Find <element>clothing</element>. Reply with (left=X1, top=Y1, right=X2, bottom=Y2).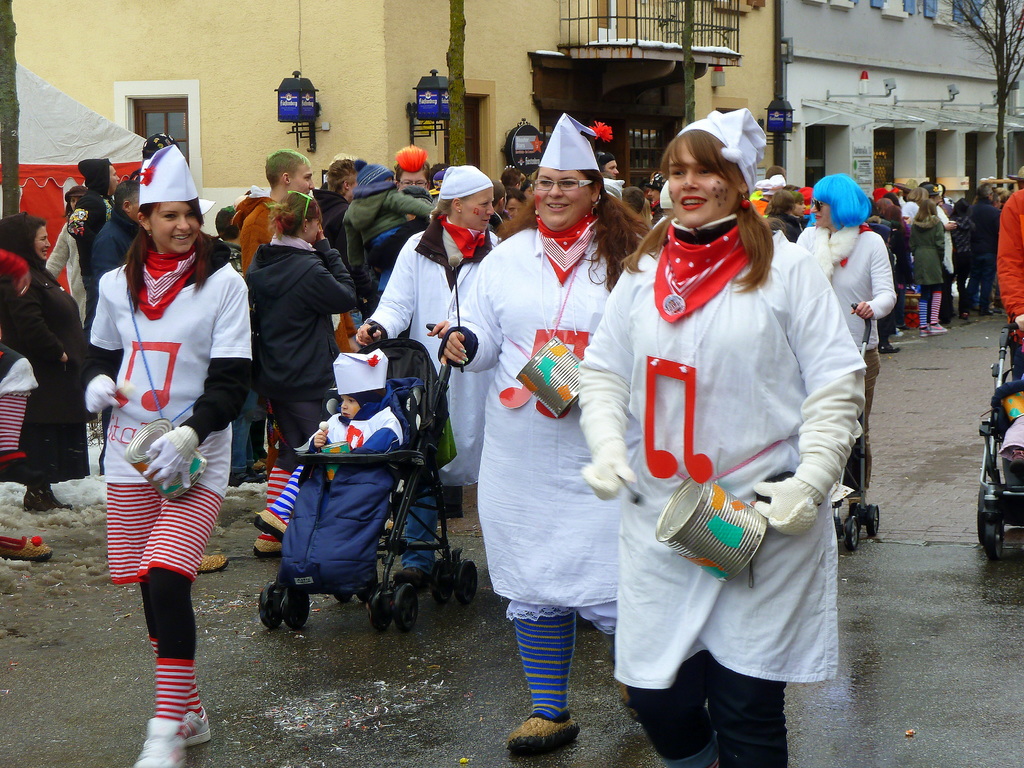
(left=93, top=215, right=159, bottom=463).
